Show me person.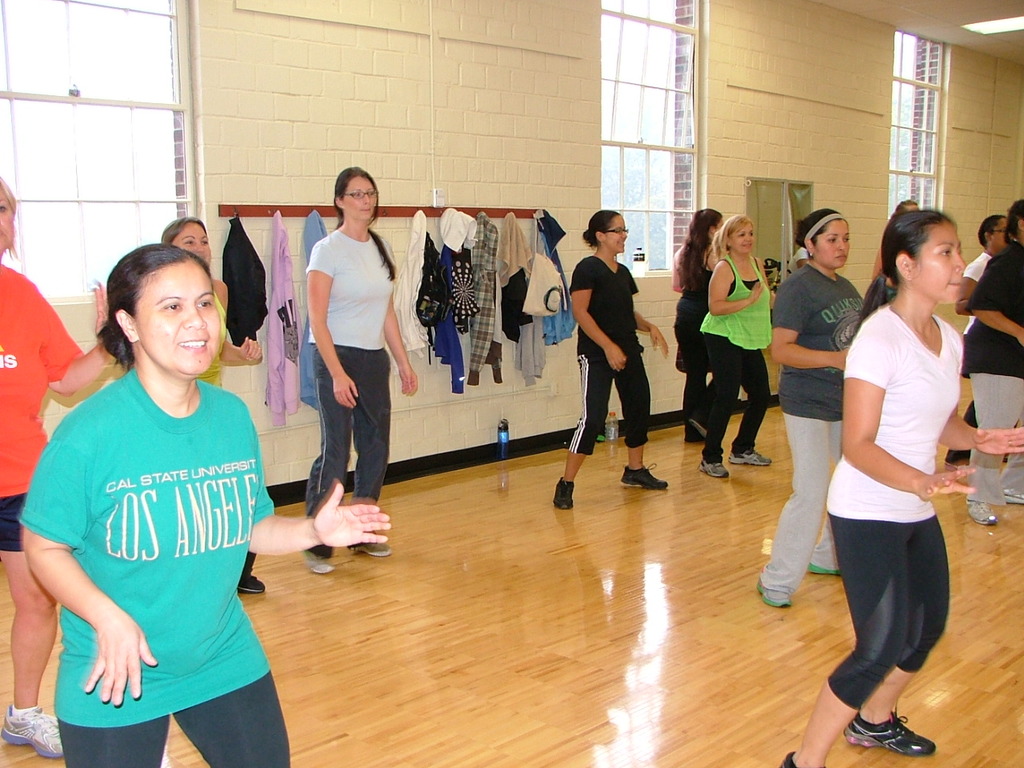
person is here: region(695, 206, 783, 479).
